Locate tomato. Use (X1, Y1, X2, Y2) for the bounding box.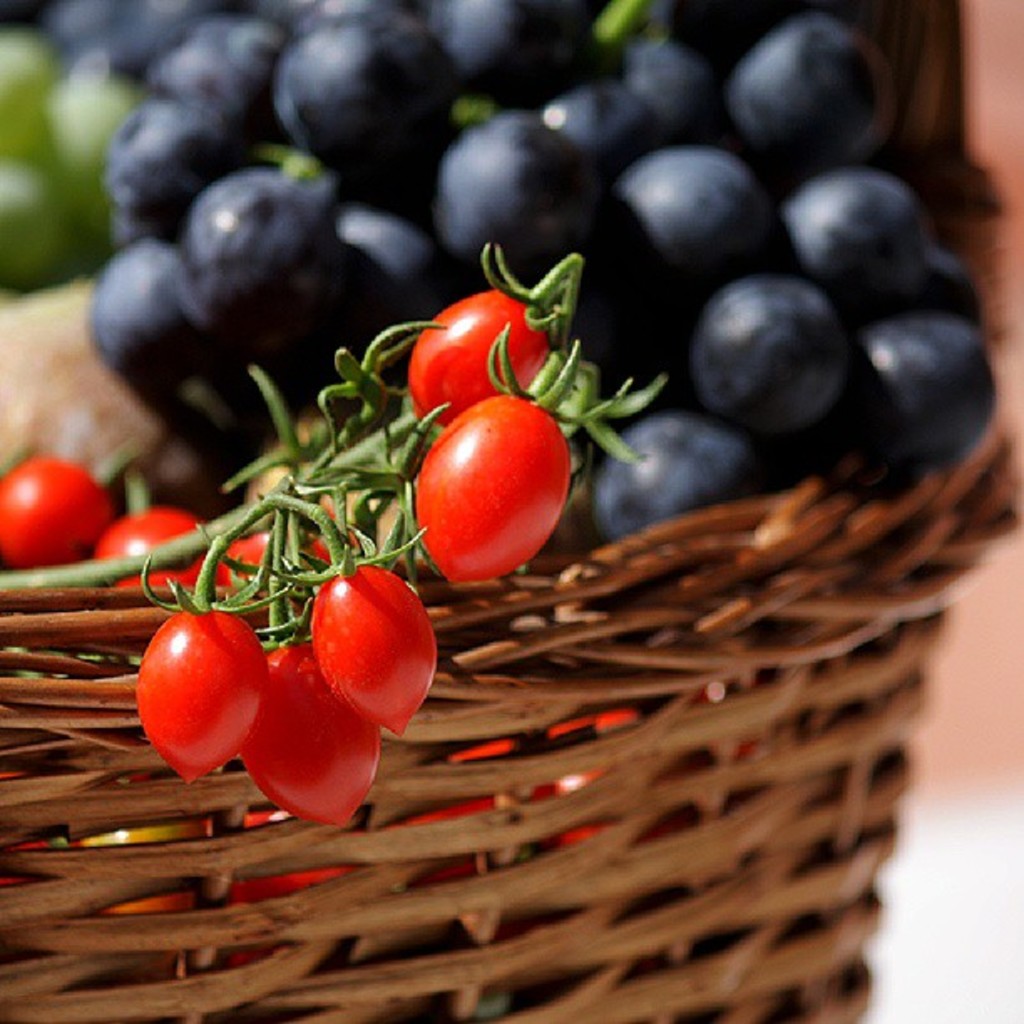
(234, 631, 387, 830).
